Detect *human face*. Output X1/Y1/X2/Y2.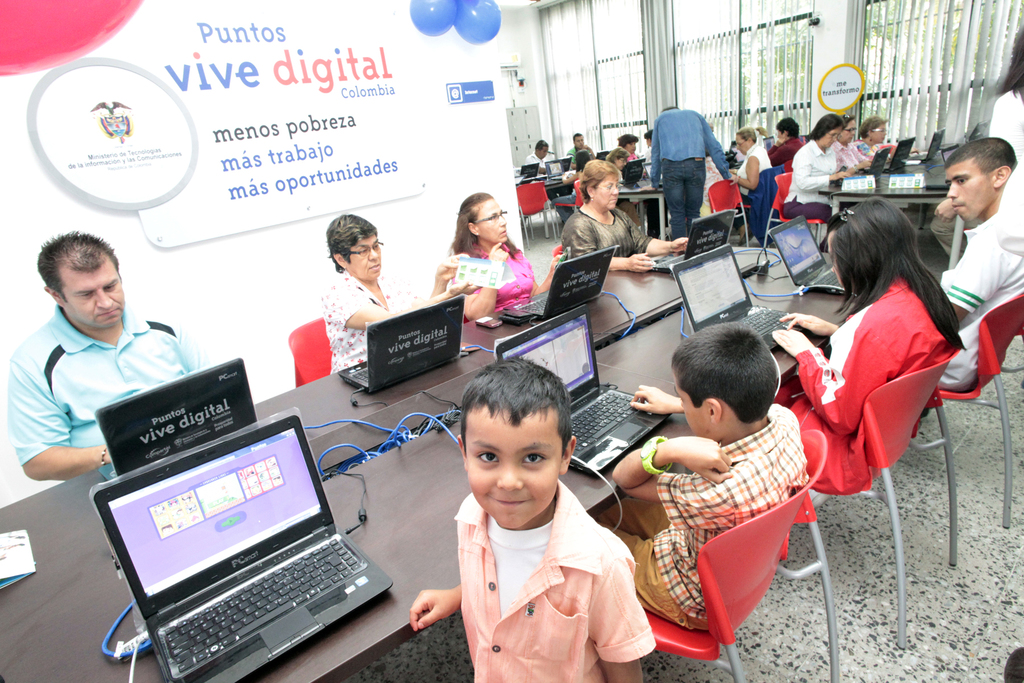
820/122/842/150.
